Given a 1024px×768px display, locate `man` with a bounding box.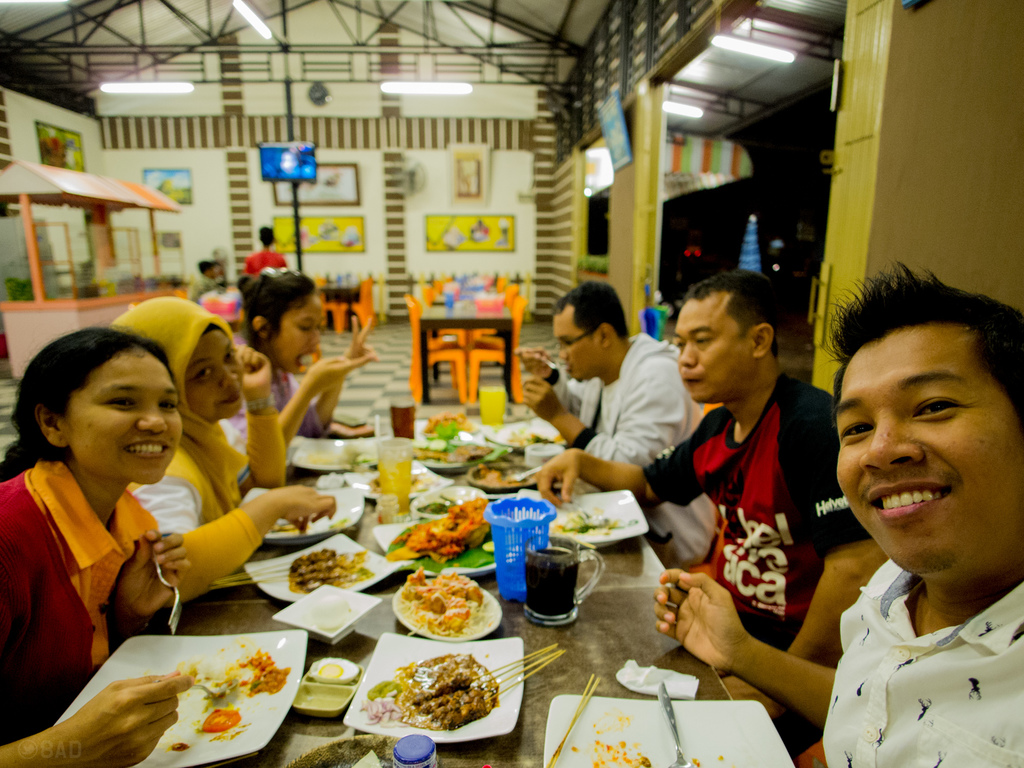
Located: box(534, 269, 888, 758).
